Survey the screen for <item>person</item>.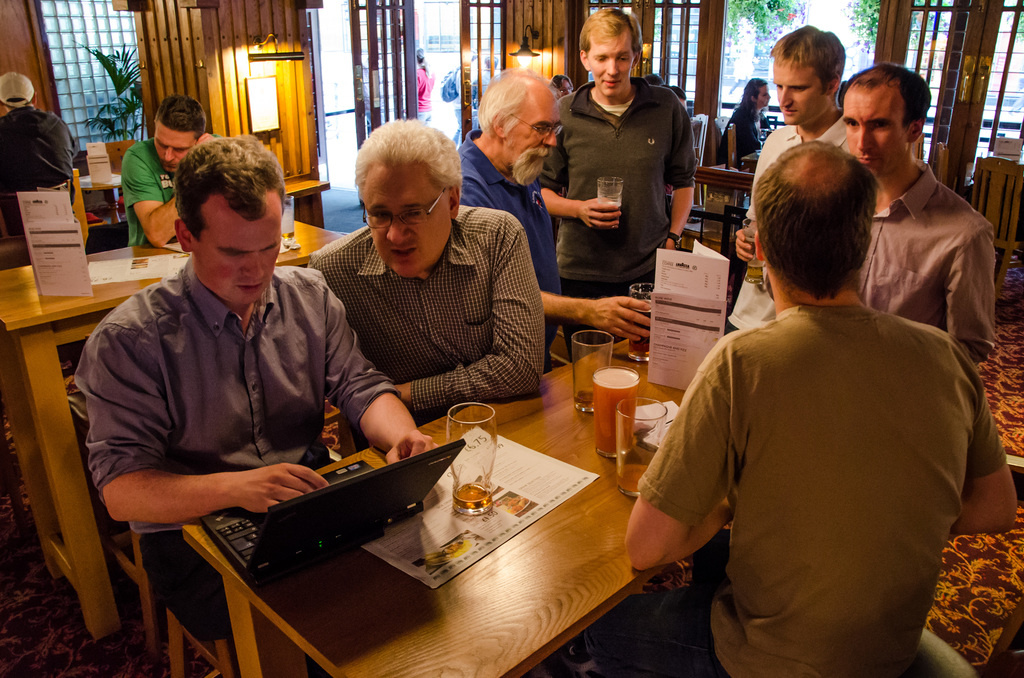
Survey found: locate(547, 20, 700, 323).
